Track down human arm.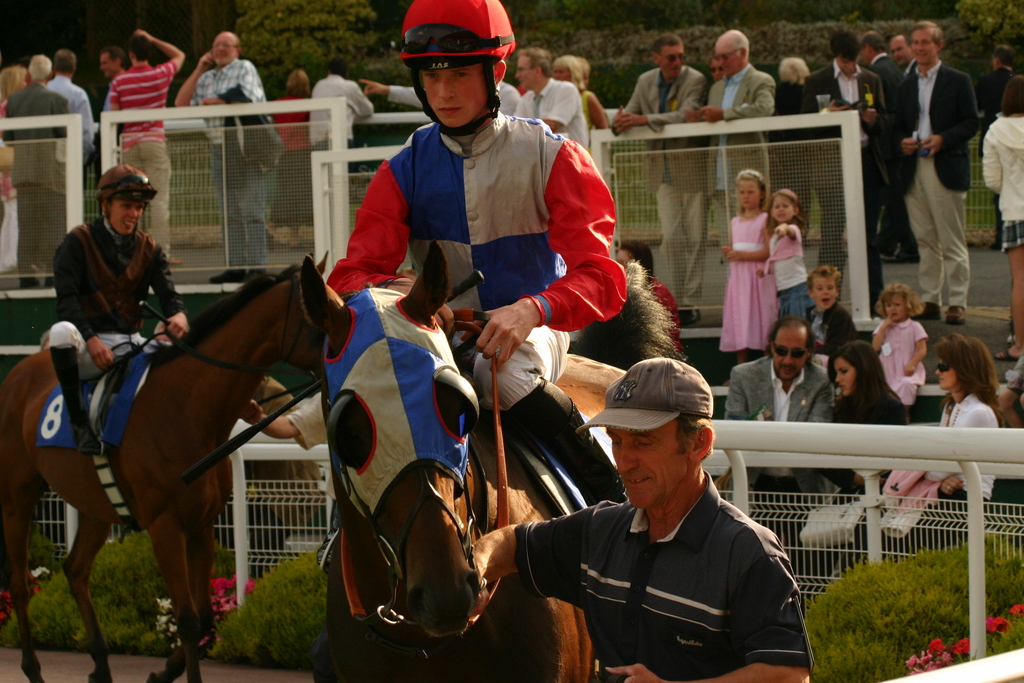
Tracked to (left=534, top=76, right=575, bottom=134).
